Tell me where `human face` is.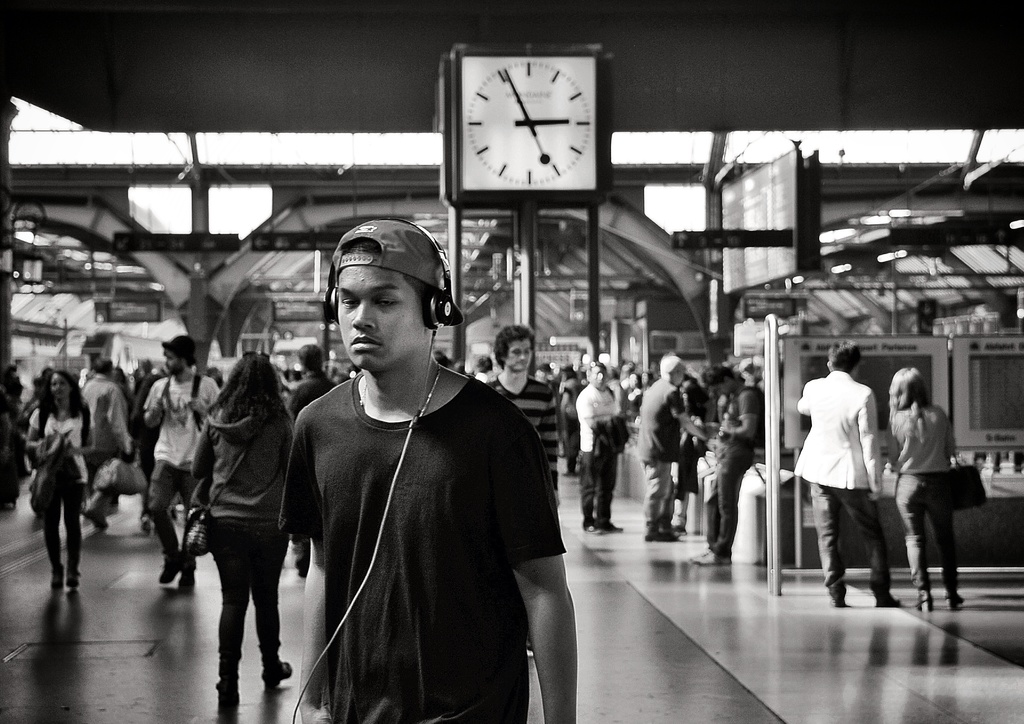
`human face` is at {"x1": 590, "y1": 366, "x2": 605, "y2": 389}.
